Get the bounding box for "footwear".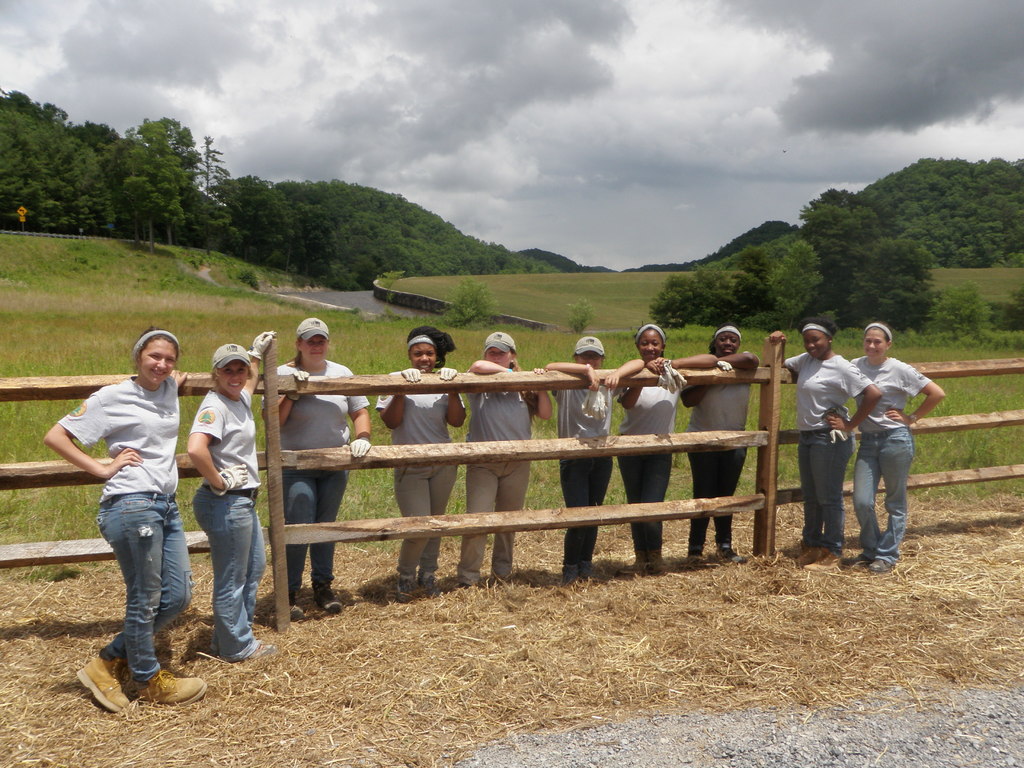
<bbox>70, 648, 131, 716</bbox>.
